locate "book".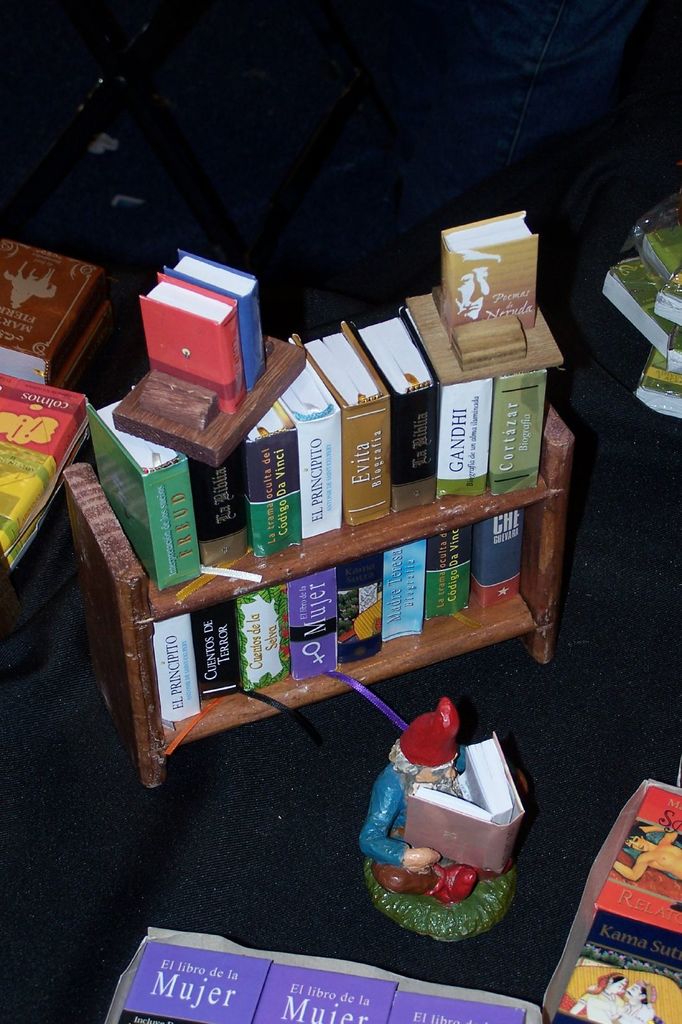
Bounding box: pyautogui.locateOnScreen(138, 270, 244, 412).
